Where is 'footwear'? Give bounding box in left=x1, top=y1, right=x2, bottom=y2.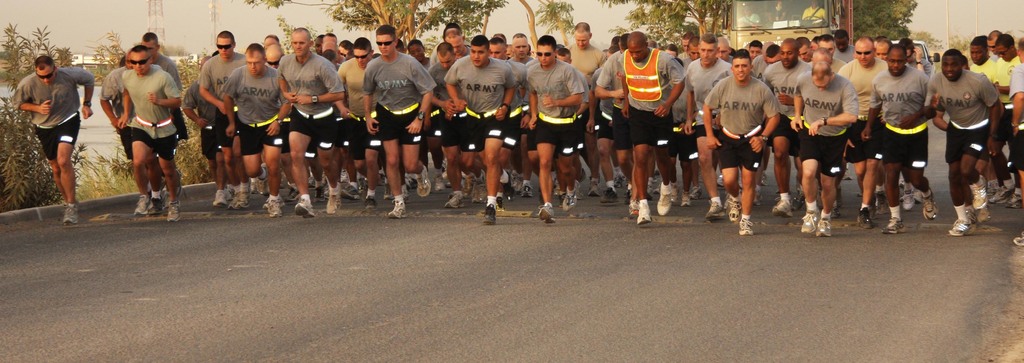
left=493, top=197, right=508, bottom=210.
